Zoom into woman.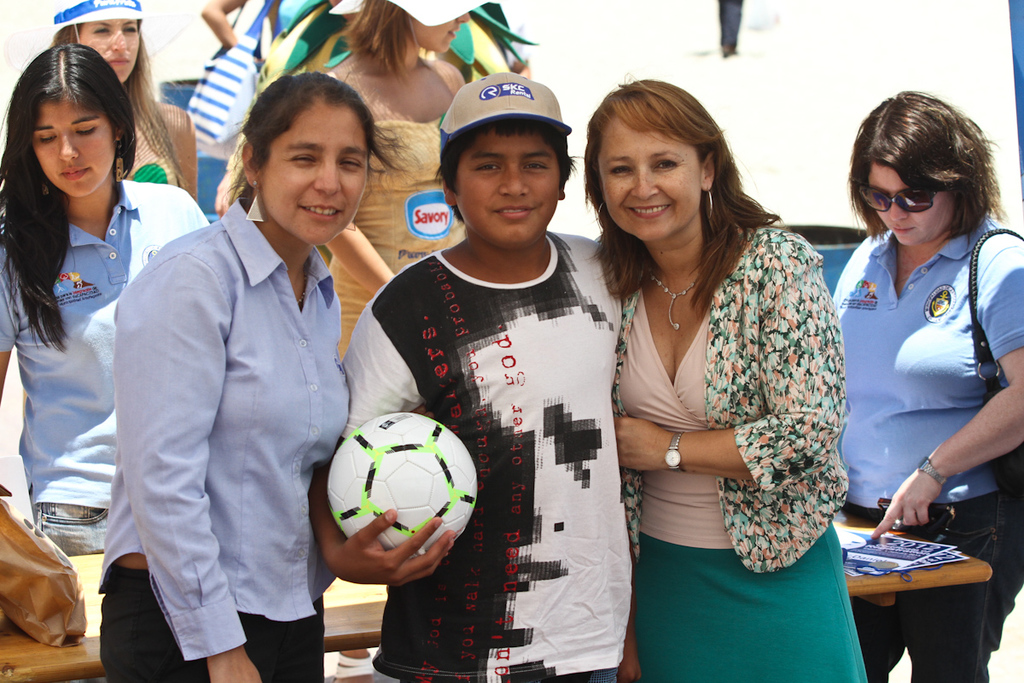
Zoom target: select_region(577, 86, 848, 679).
